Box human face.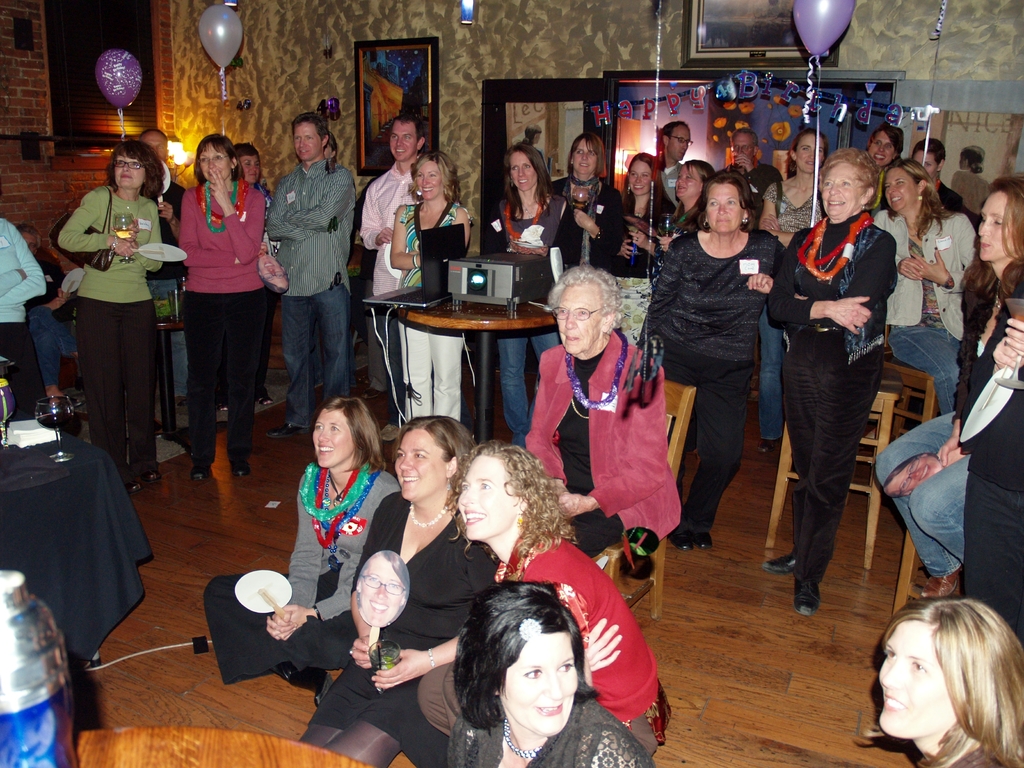
(x1=705, y1=182, x2=742, y2=230).
